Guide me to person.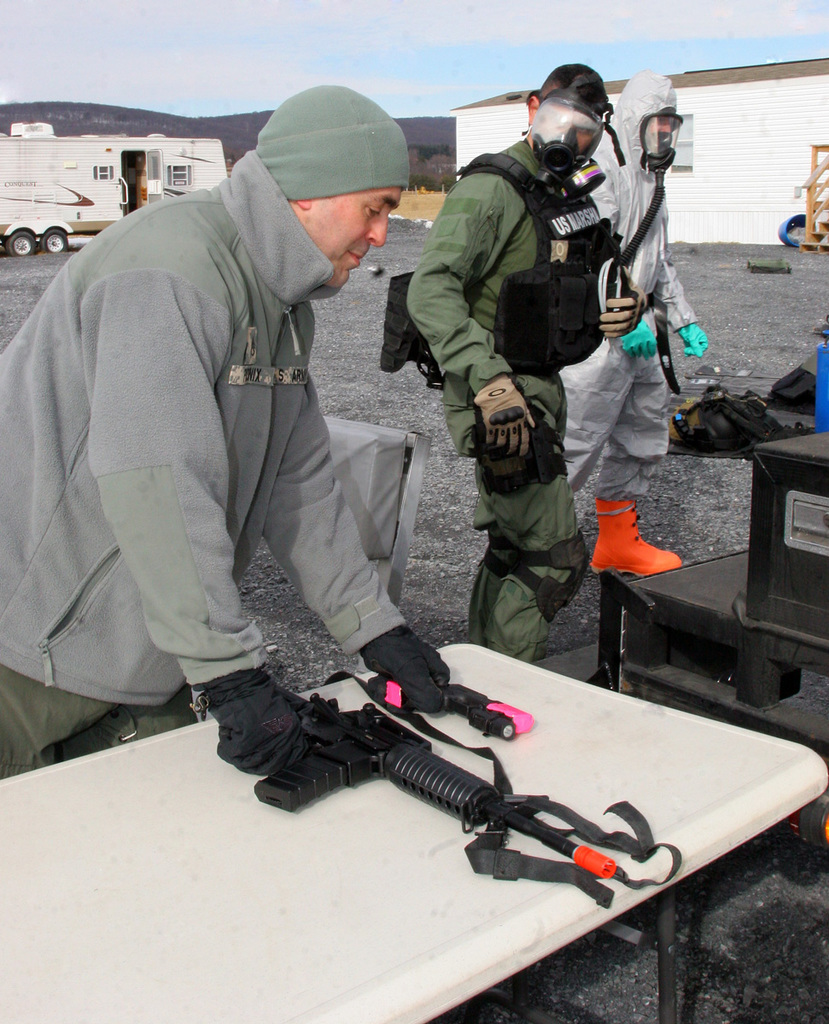
Guidance: l=552, t=63, r=710, b=592.
